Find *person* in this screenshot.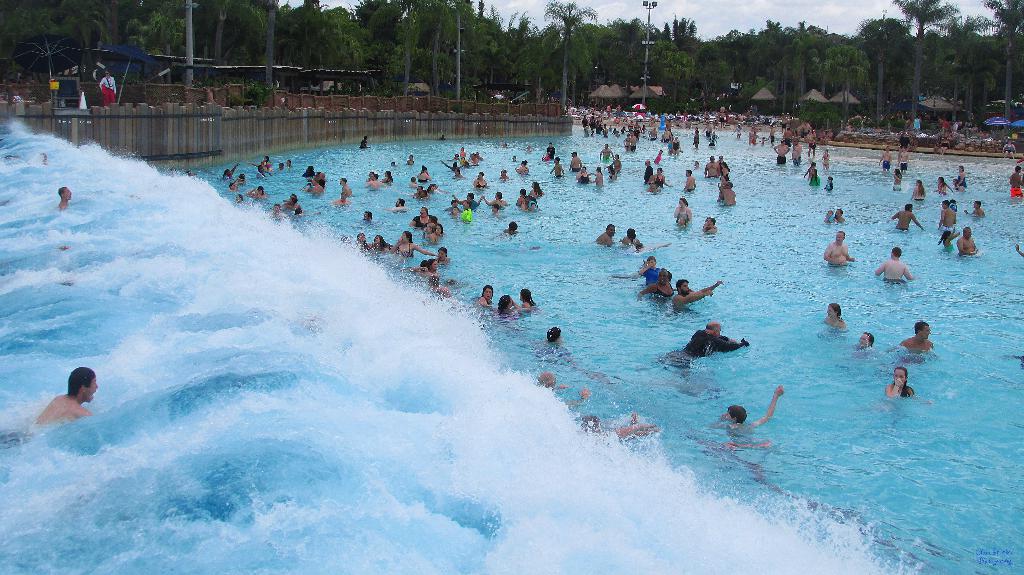
The bounding box for *person* is crop(874, 246, 913, 286).
